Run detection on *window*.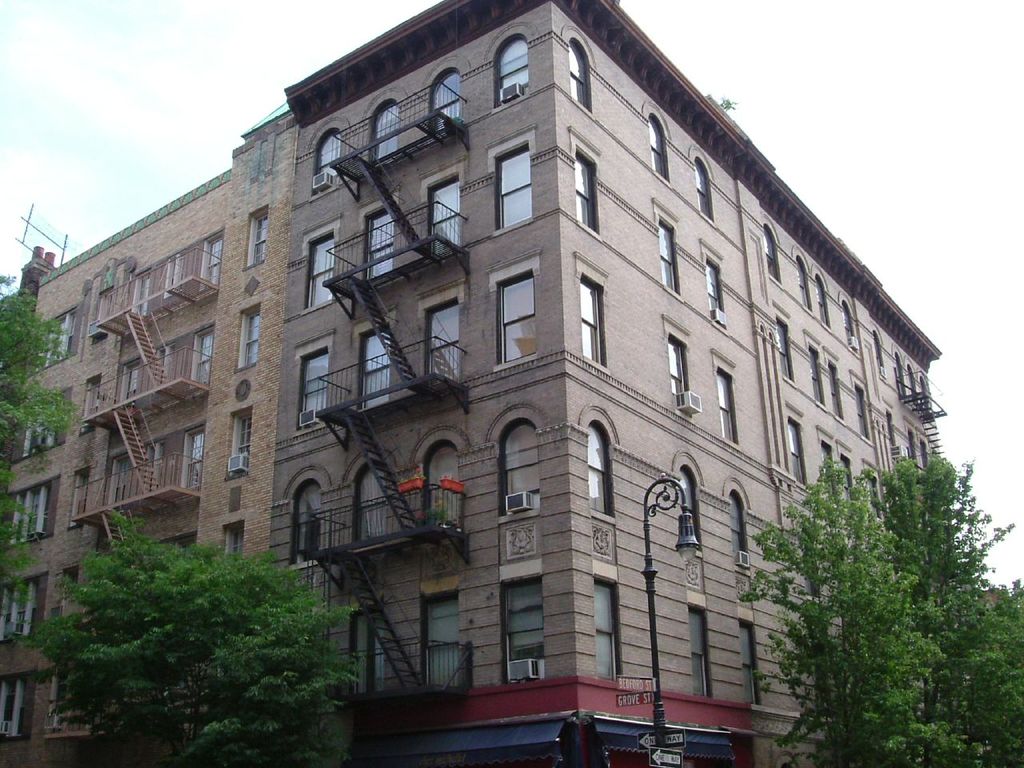
Result: crop(350, 612, 390, 696).
